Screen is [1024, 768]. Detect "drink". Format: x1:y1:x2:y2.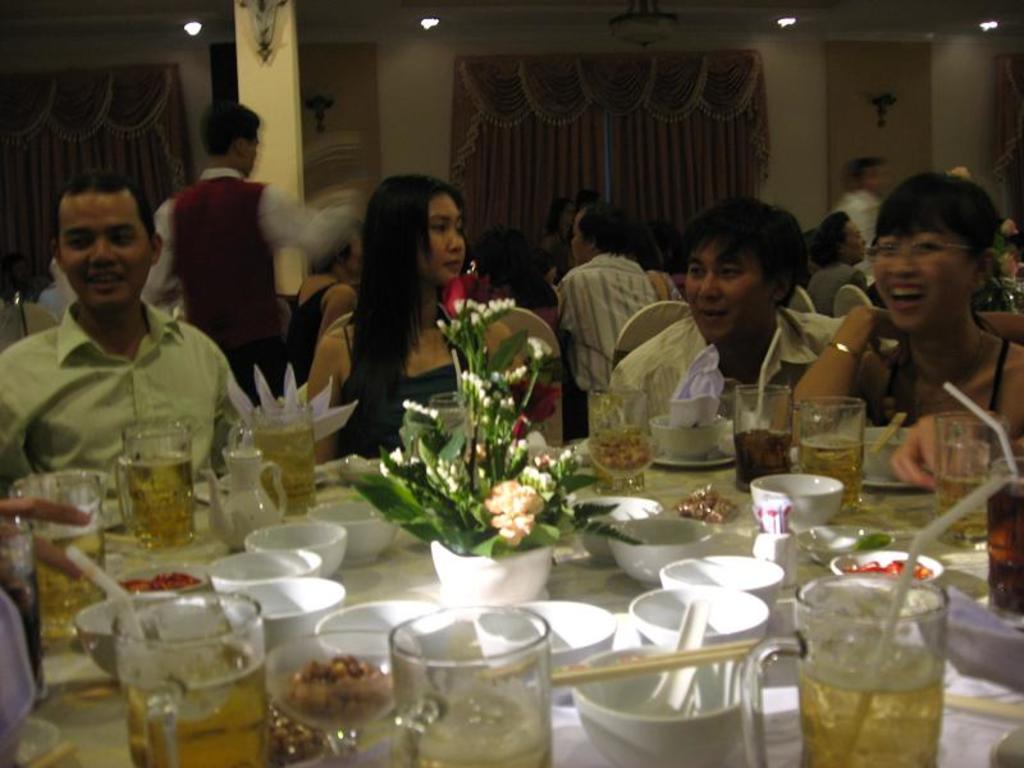
988:498:1023:614.
